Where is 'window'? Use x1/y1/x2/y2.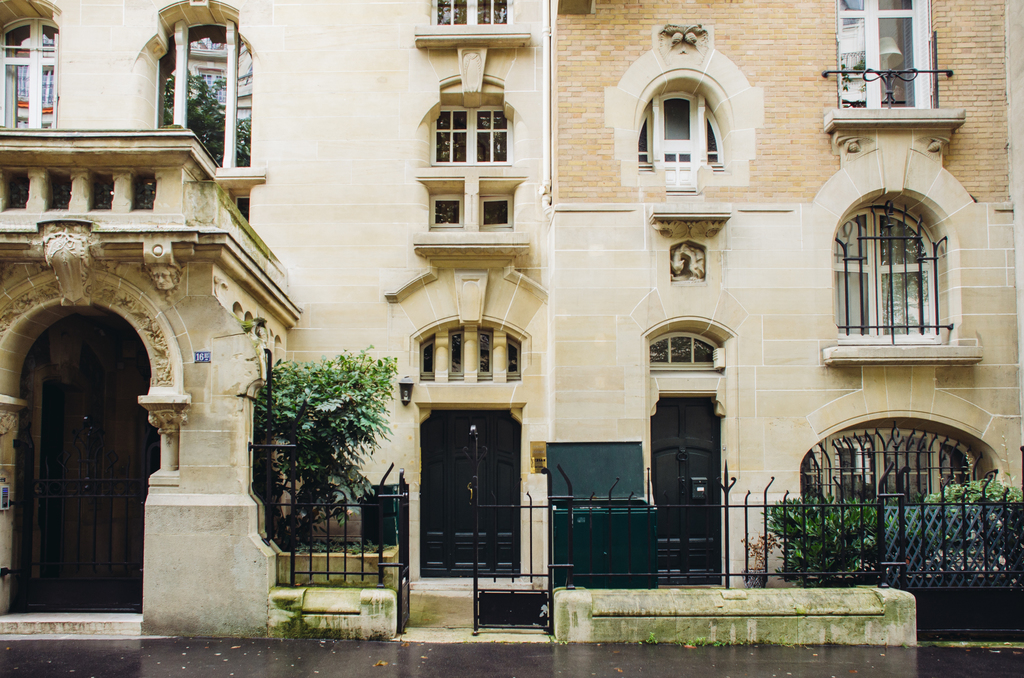
162/27/257/224.
